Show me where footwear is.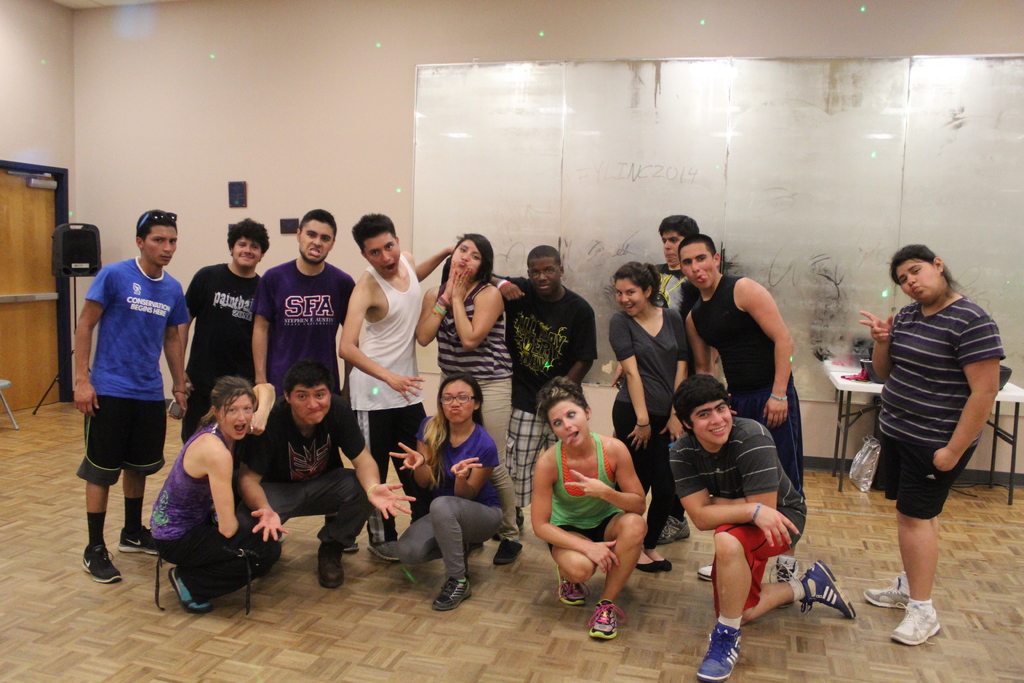
footwear is at [x1=557, y1=570, x2=593, y2=607].
